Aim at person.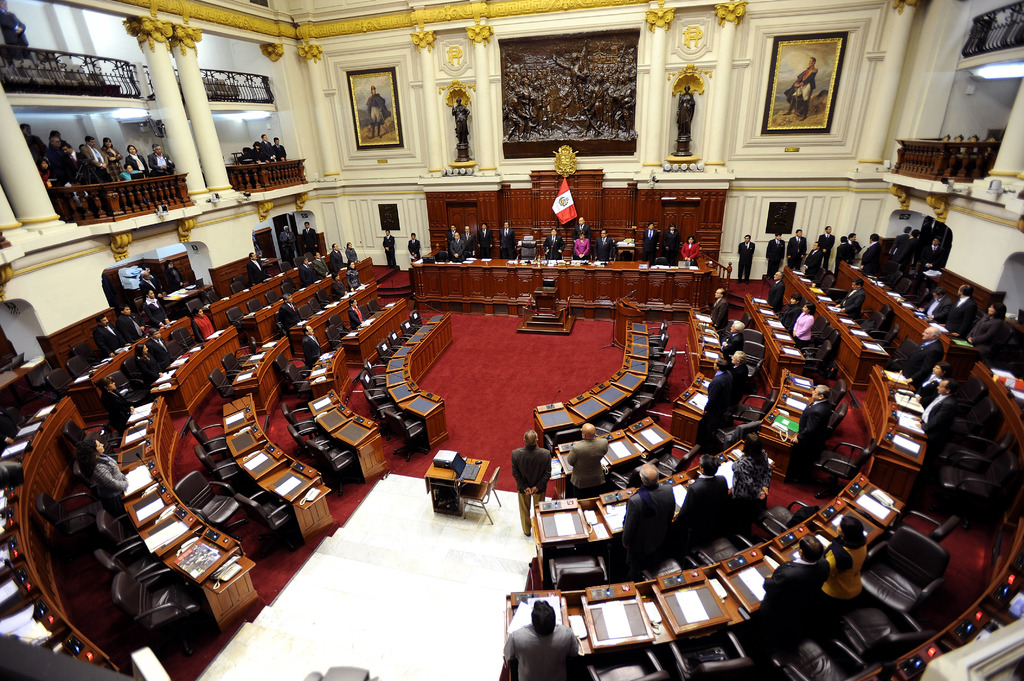
Aimed at 142:327:173:372.
